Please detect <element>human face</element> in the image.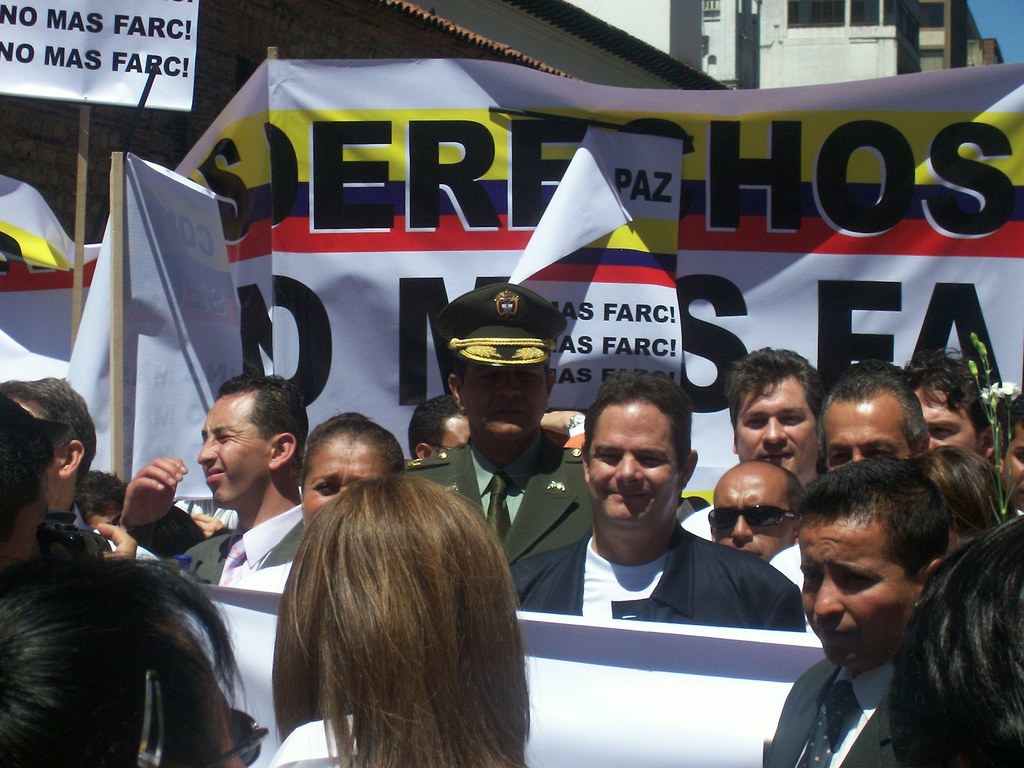
Rect(300, 437, 397, 527).
